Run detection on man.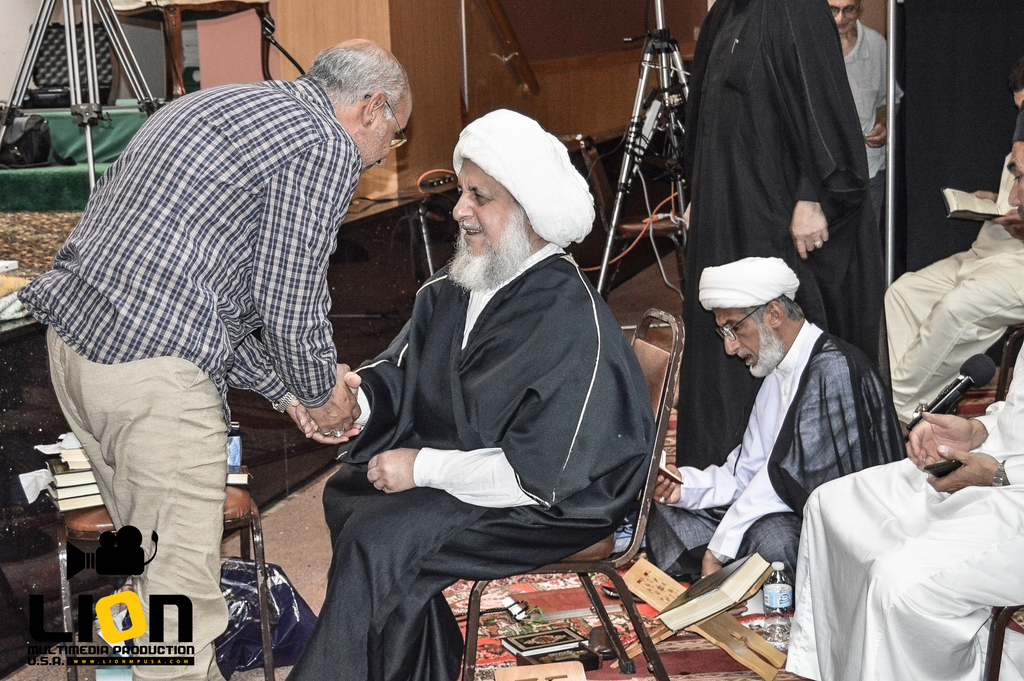
Result: [x1=39, y1=24, x2=444, y2=657].
